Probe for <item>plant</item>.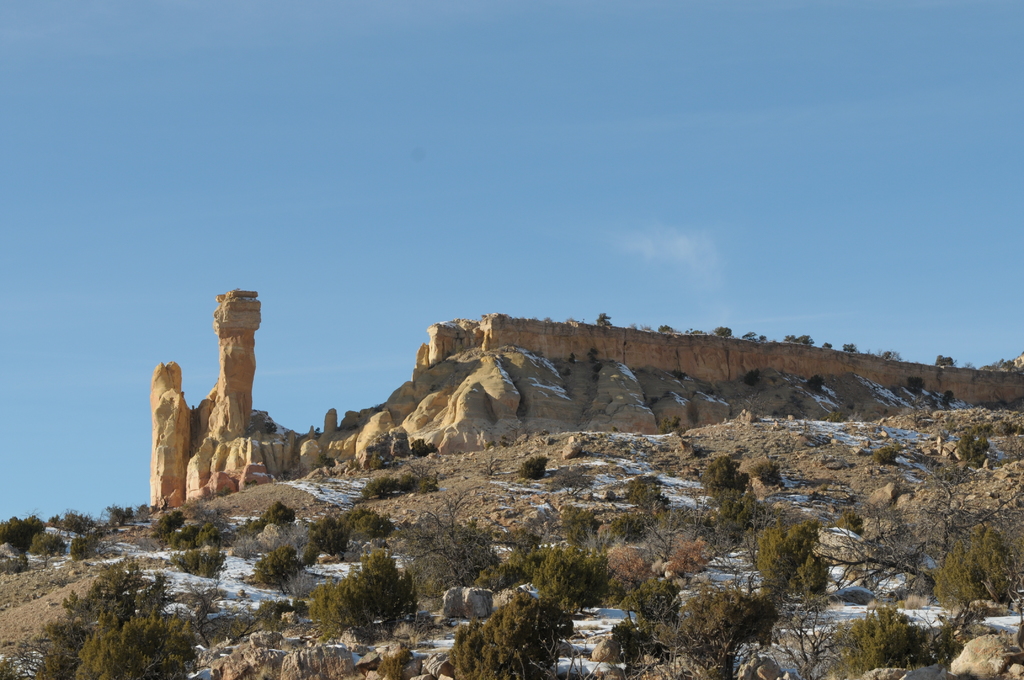
Probe result: x1=1004 y1=432 x2=1023 y2=461.
